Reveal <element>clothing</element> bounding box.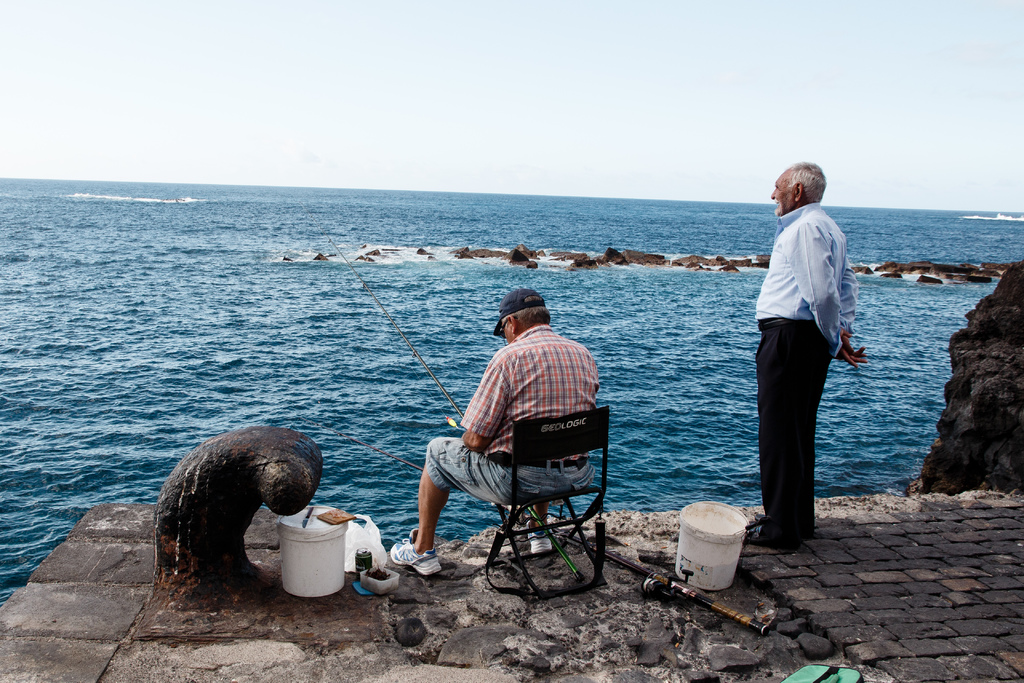
Revealed: [x1=426, y1=324, x2=601, y2=507].
